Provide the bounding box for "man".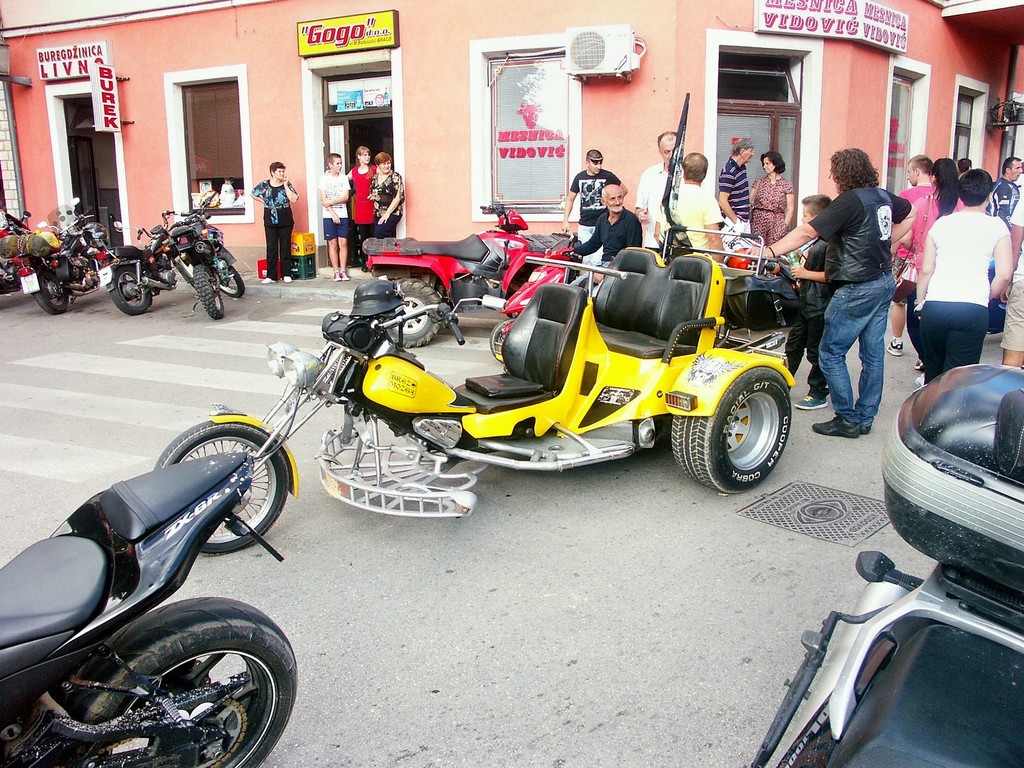
718:135:755:248.
